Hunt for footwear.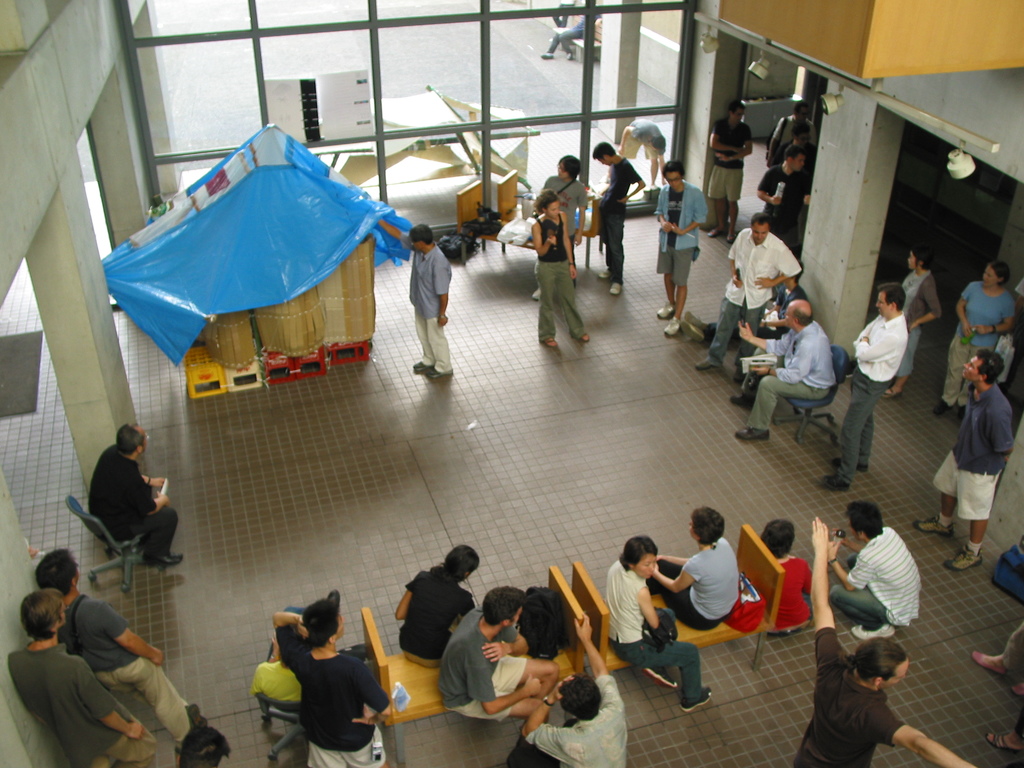
Hunted down at <box>144,556,185,566</box>.
